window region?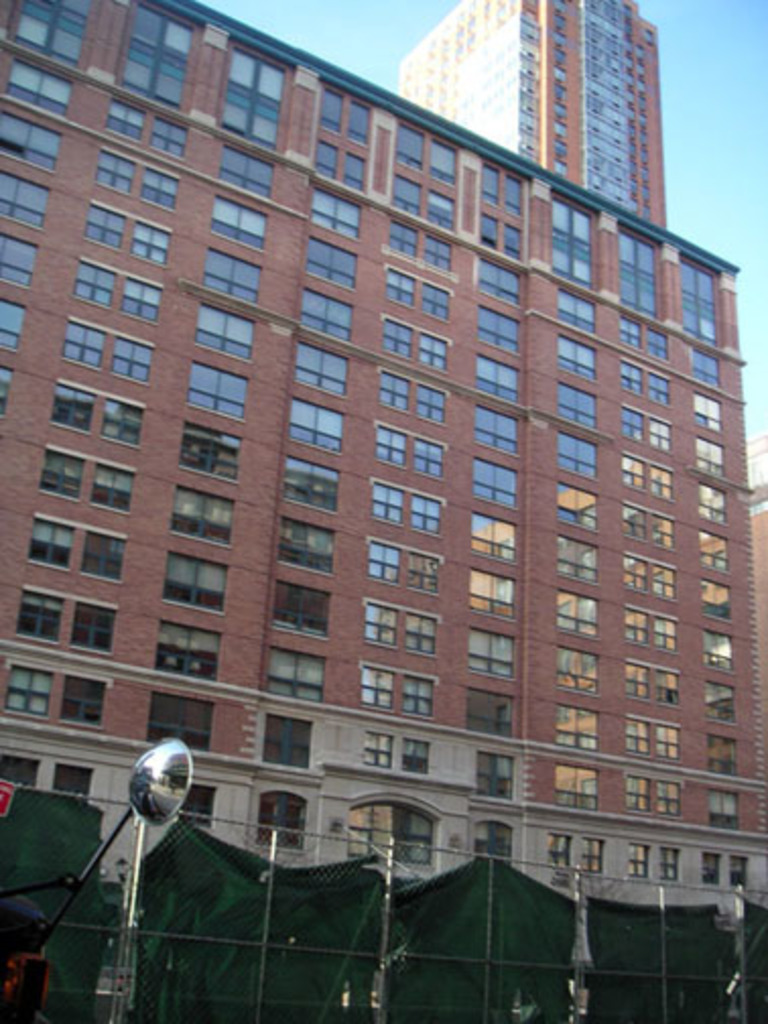
box=[467, 404, 522, 455]
